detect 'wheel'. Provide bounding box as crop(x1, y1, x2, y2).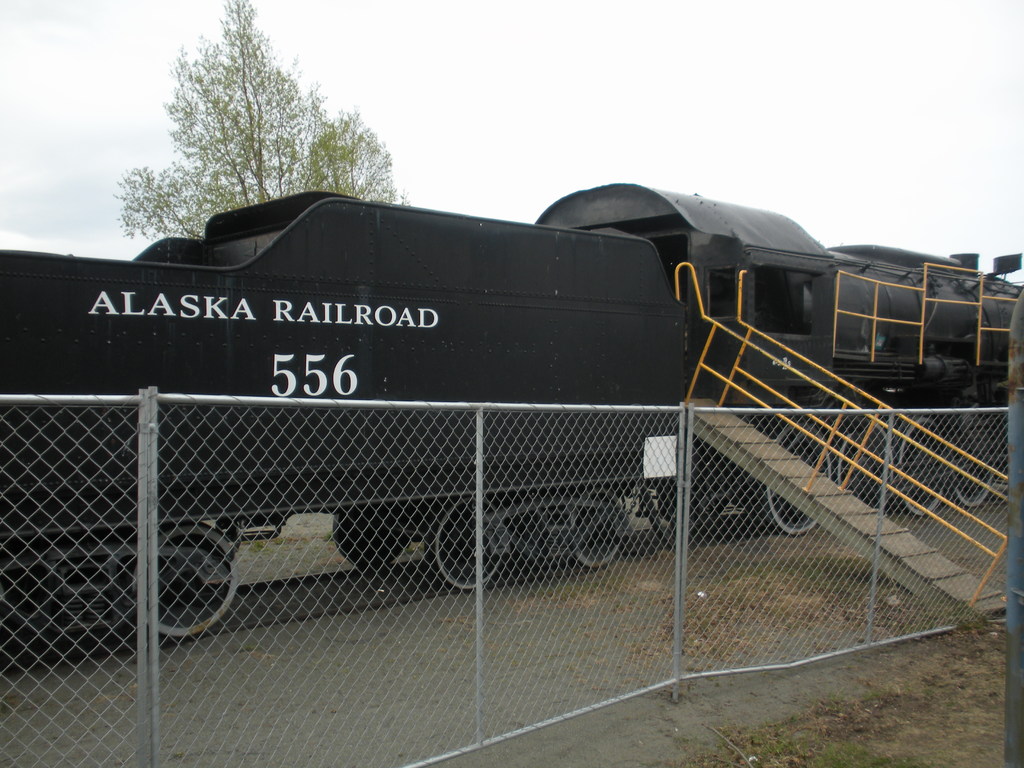
crop(124, 520, 239, 641).
